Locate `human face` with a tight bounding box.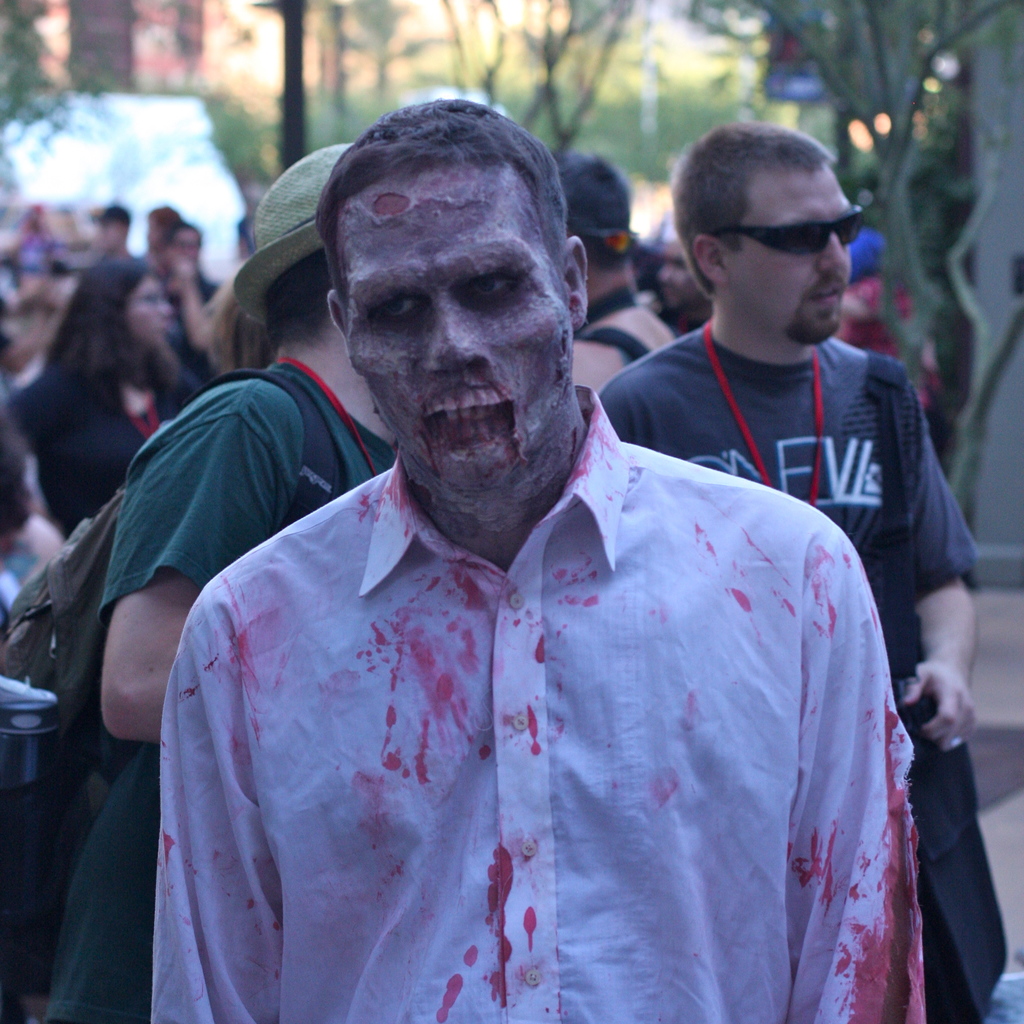
{"x1": 349, "y1": 169, "x2": 578, "y2": 498}.
